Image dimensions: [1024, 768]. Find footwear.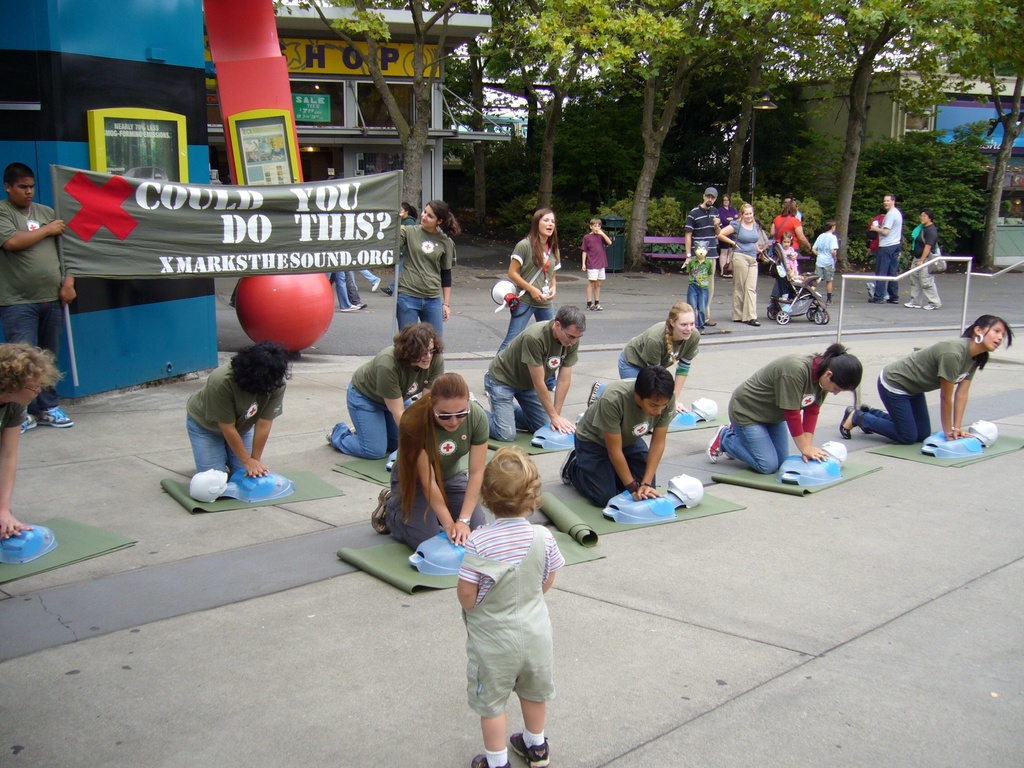
crop(886, 298, 898, 301).
